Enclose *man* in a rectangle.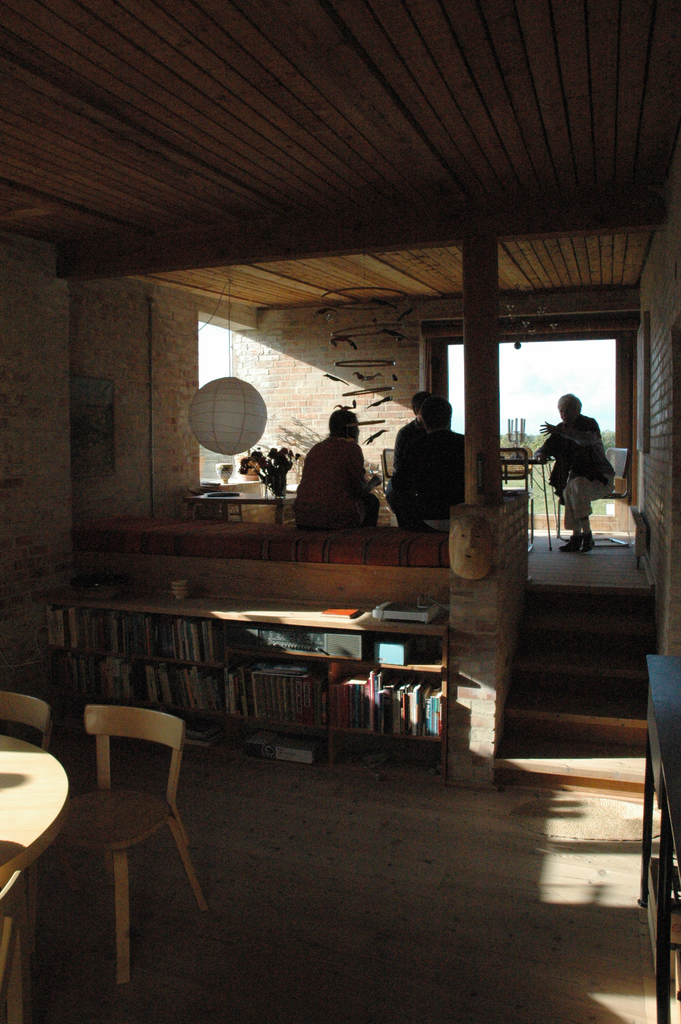
l=379, t=399, r=465, b=527.
